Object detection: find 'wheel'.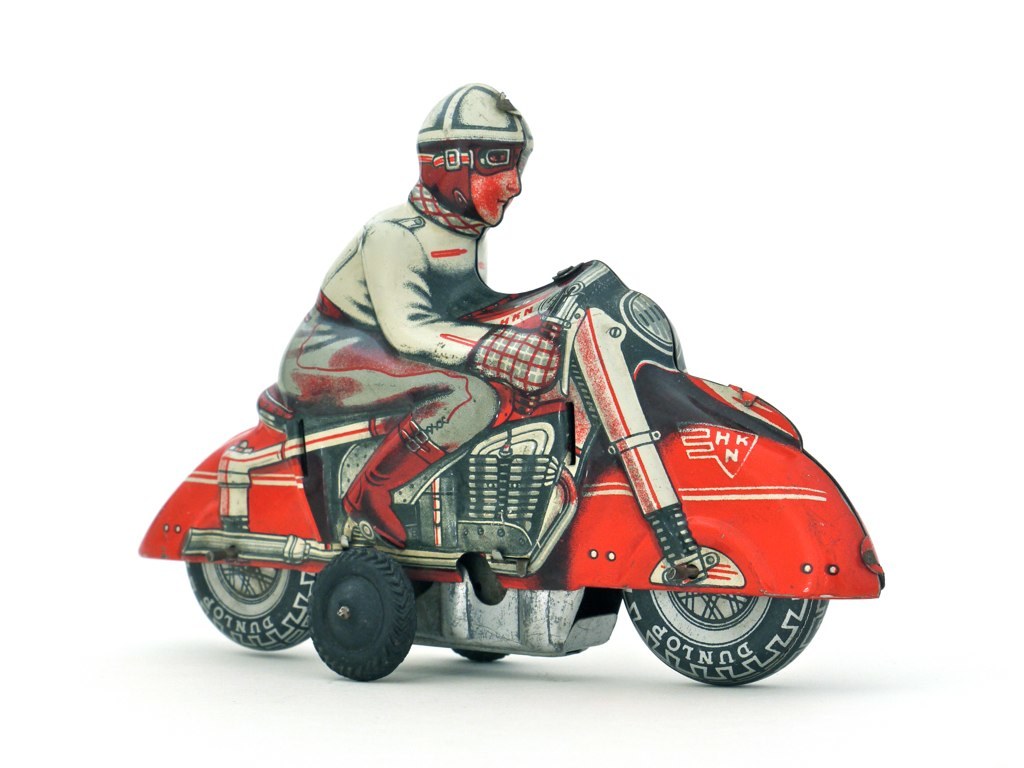
305/556/416/678.
